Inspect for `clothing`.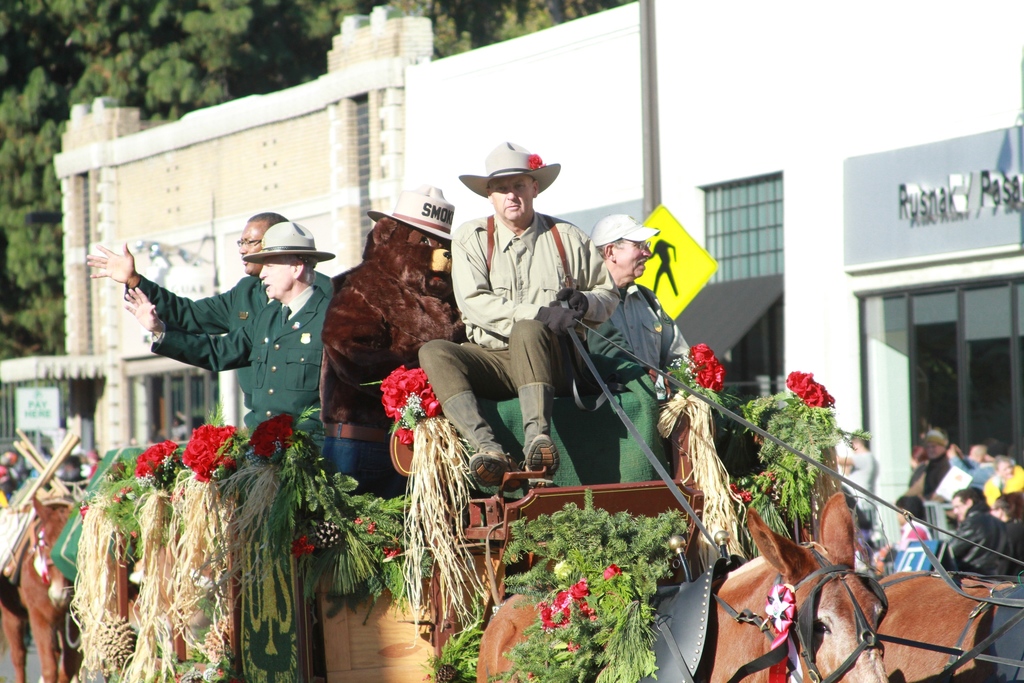
Inspection: rect(124, 273, 334, 411).
